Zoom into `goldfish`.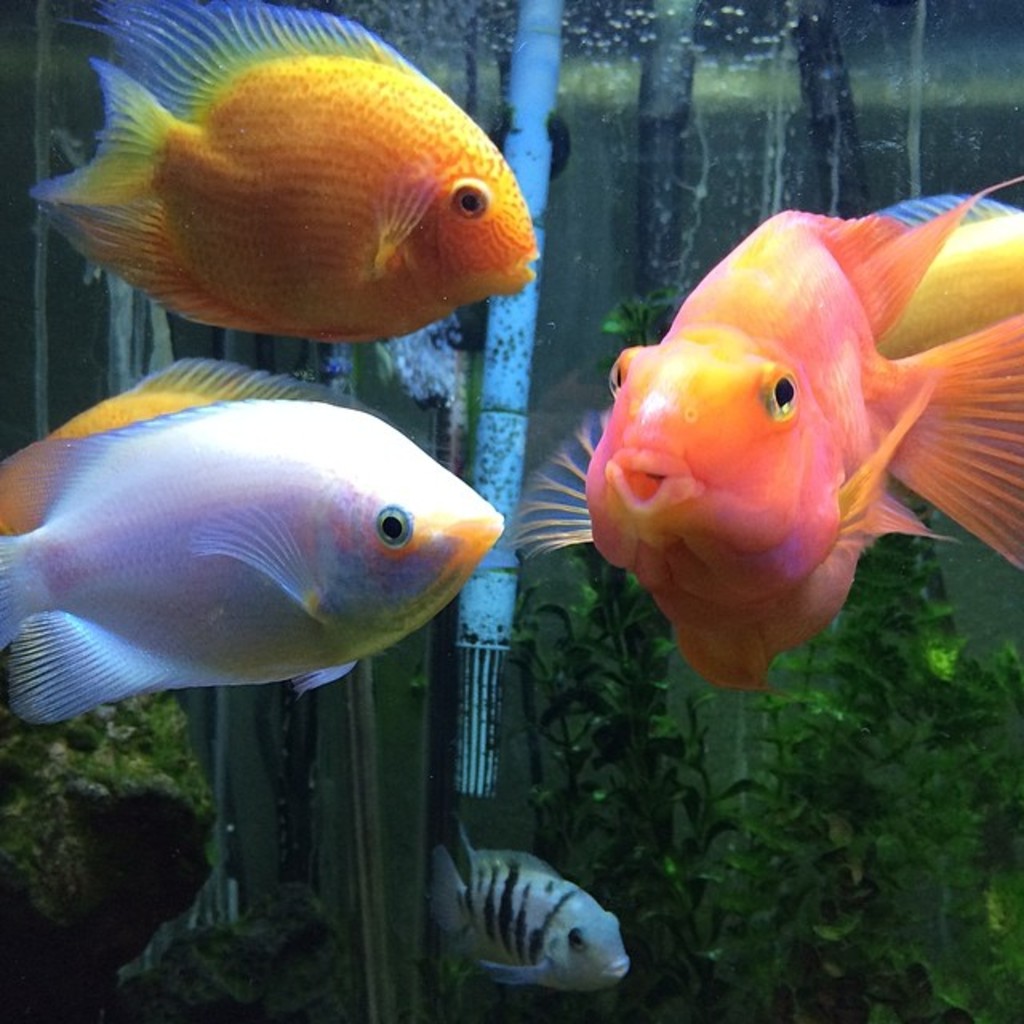
Zoom target: [0, 354, 507, 728].
